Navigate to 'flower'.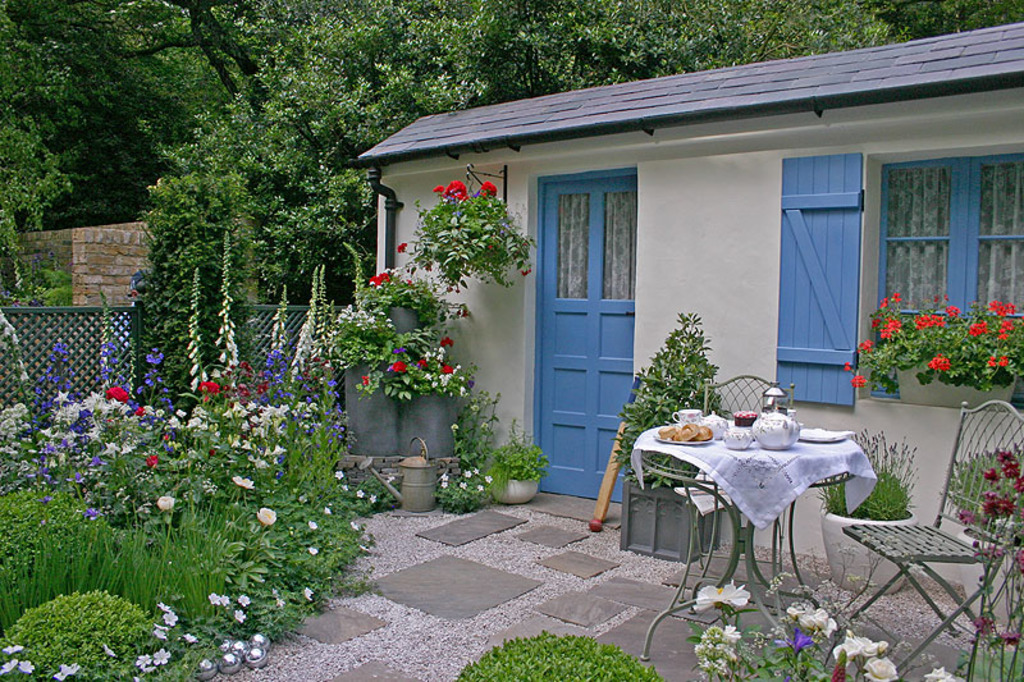
Navigation target: select_region(352, 485, 366, 500).
